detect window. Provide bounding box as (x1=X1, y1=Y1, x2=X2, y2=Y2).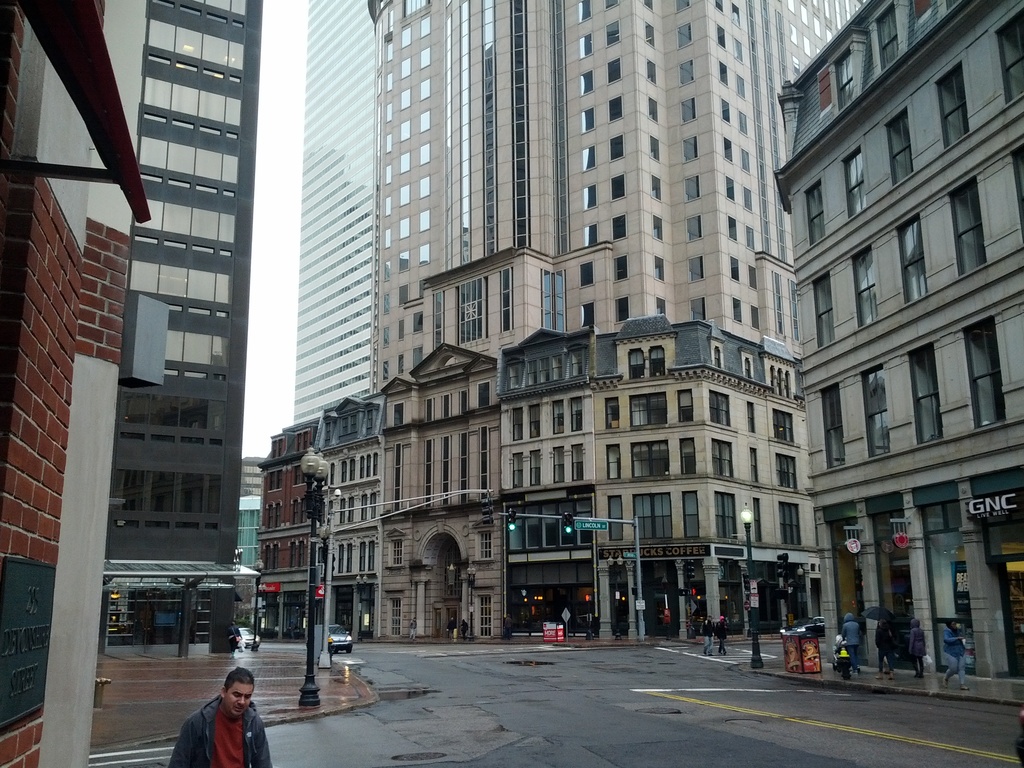
(x1=397, y1=214, x2=410, y2=239).
